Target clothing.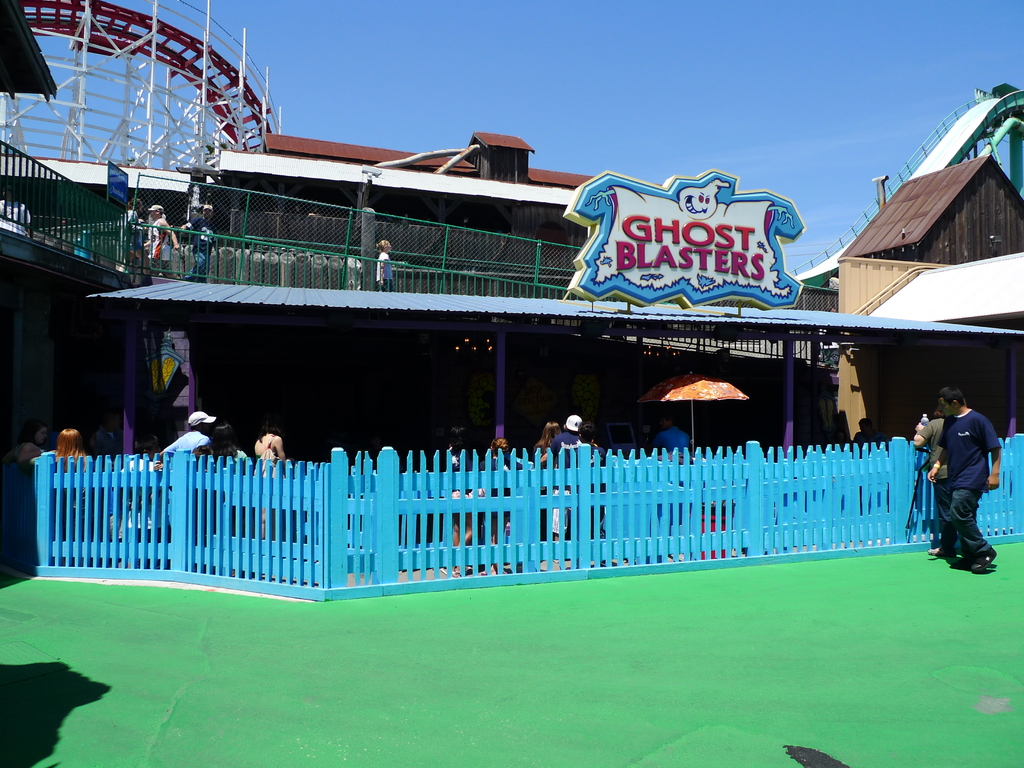
Target region: (376,251,394,292).
